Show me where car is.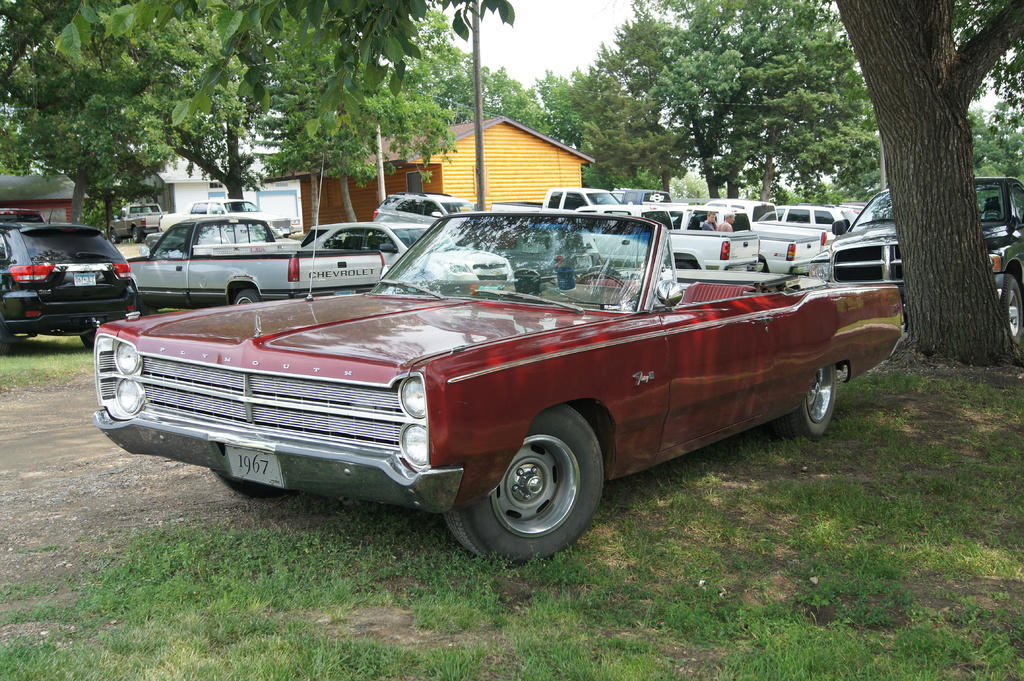
car is at [x1=777, y1=205, x2=861, y2=227].
